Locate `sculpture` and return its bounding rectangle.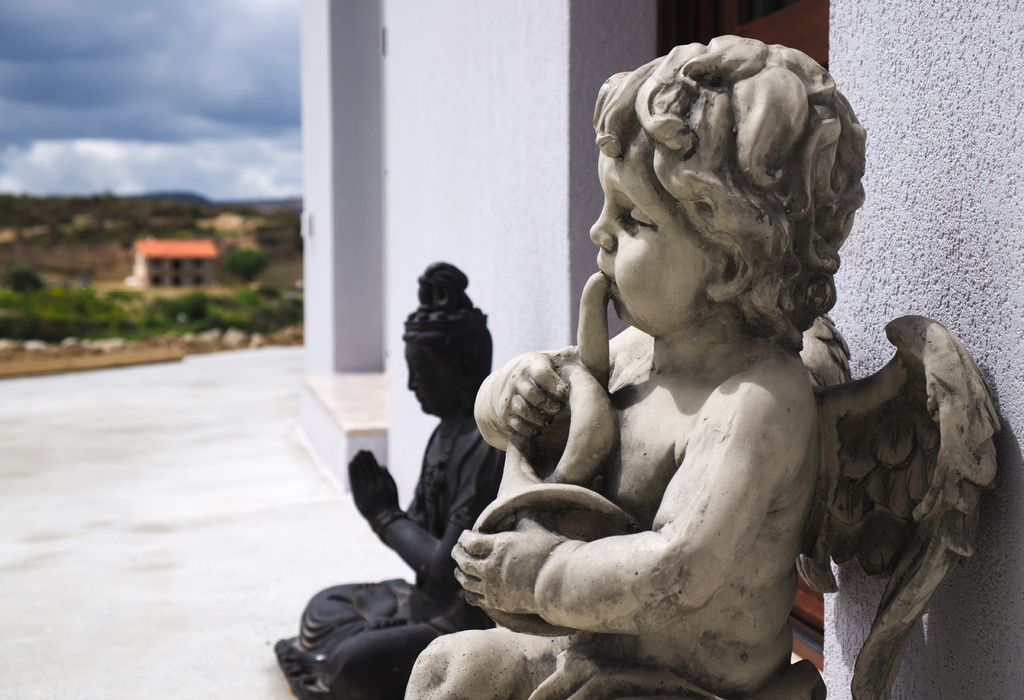
x1=255, y1=254, x2=563, y2=699.
